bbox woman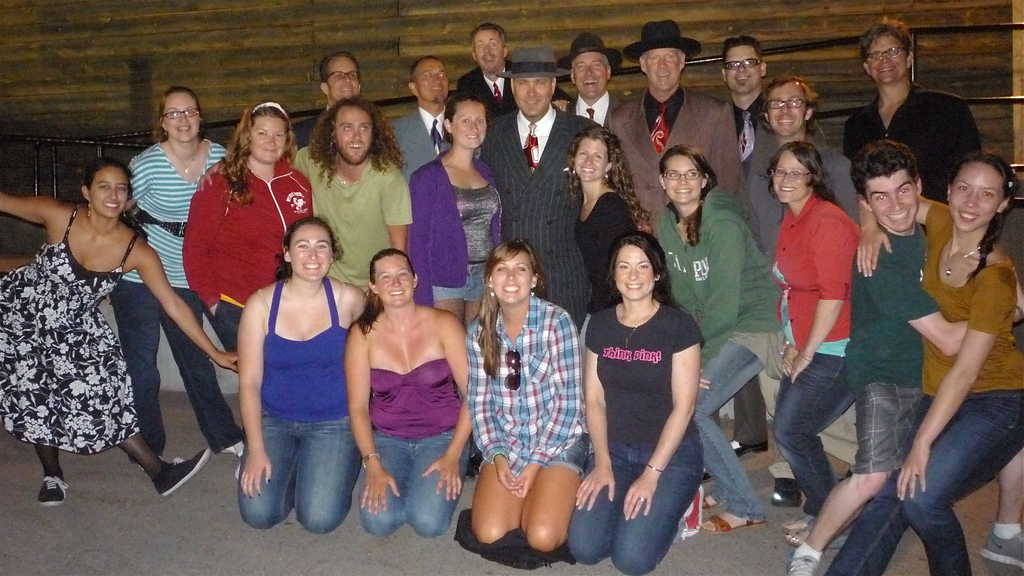
119, 90, 251, 464
